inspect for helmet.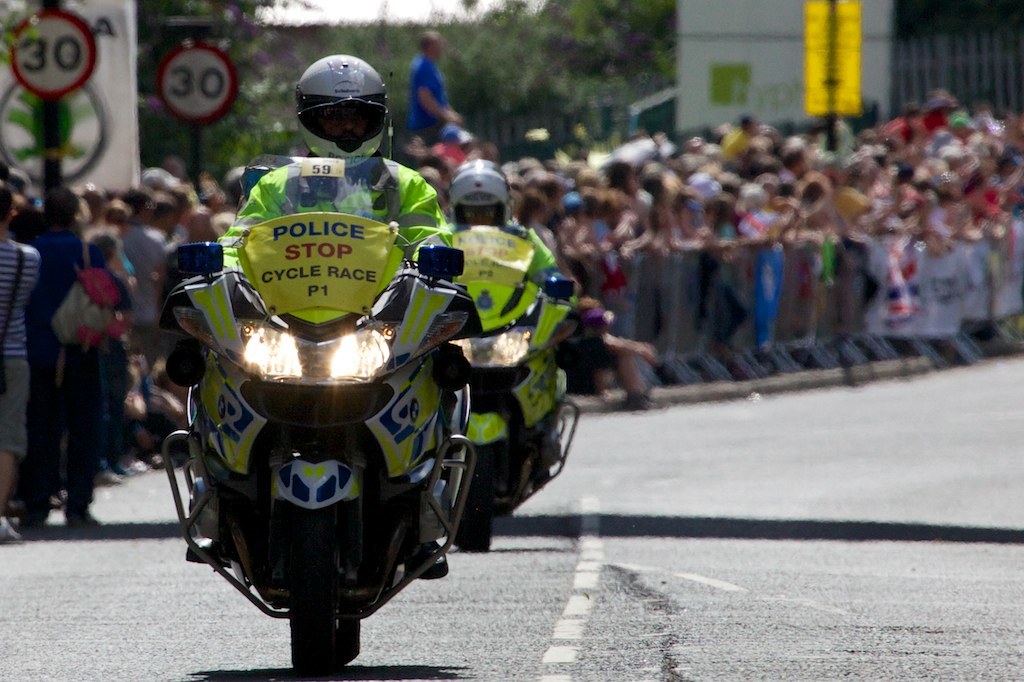
Inspection: box=[449, 159, 519, 237].
